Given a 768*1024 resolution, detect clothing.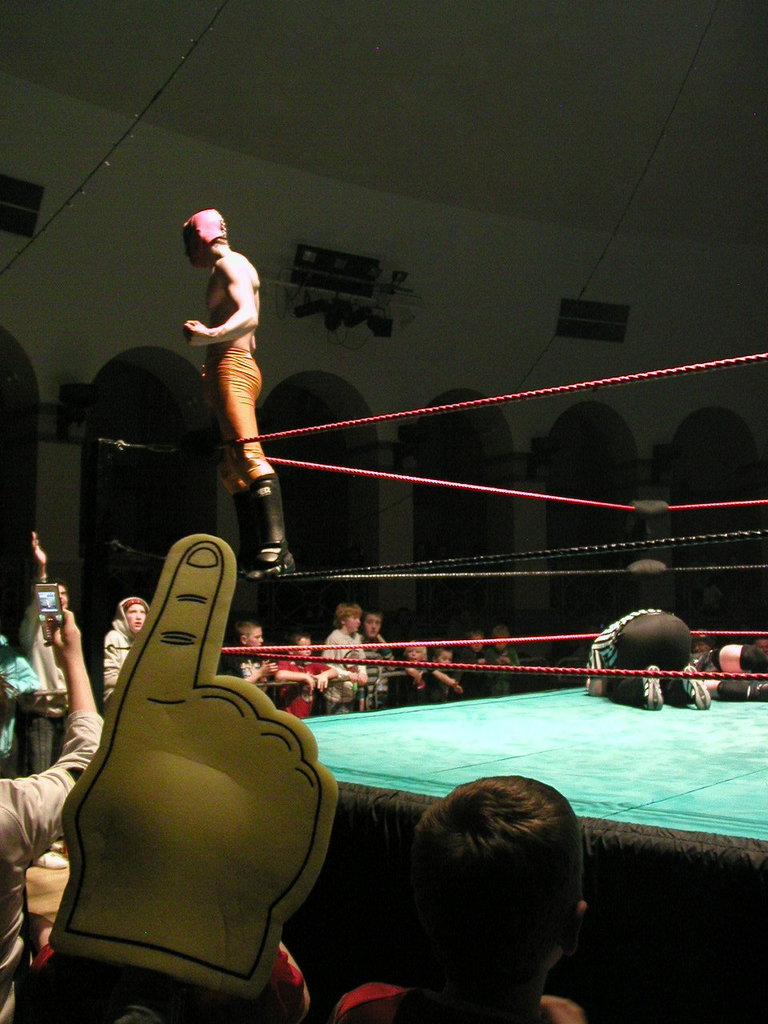
BBox(106, 588, 154, 708).
